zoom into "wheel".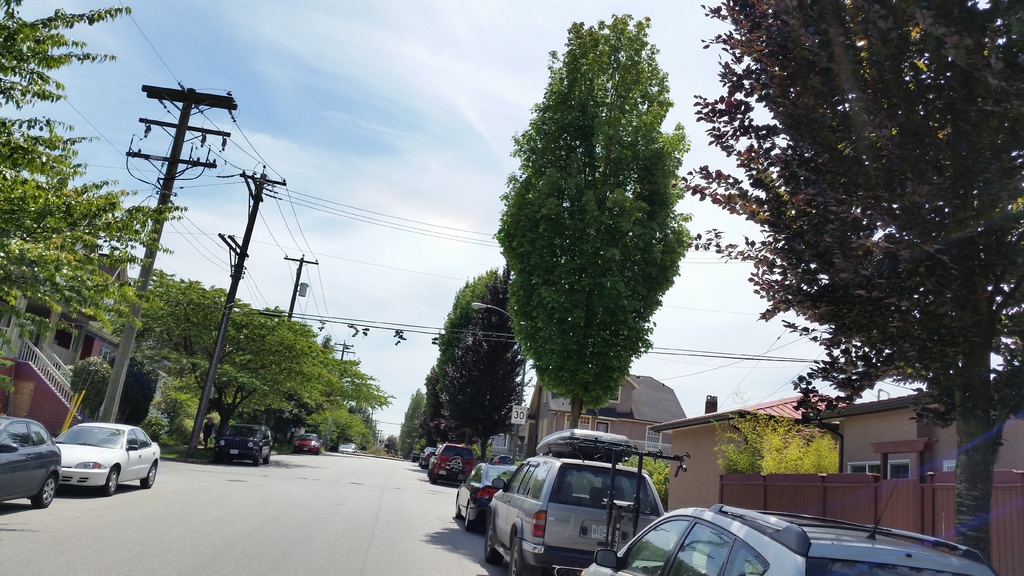
Zoom target: bbox=(253, 454, 266, 469).
